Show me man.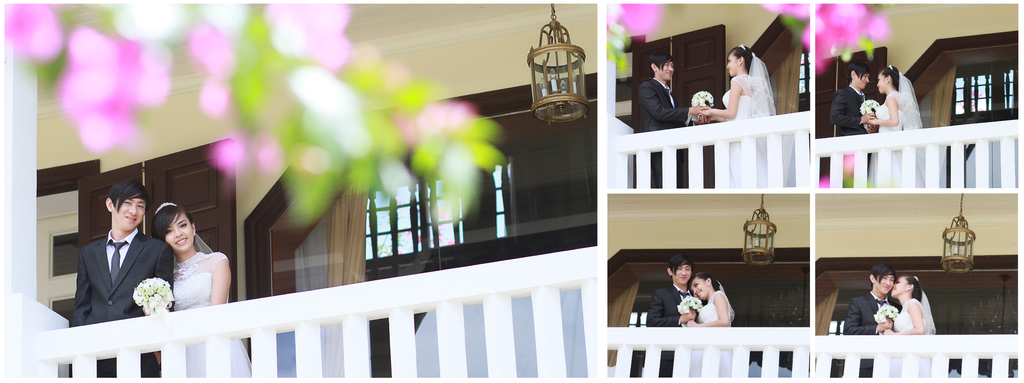
man is here: left=629, top=58, right=710, bottom=134.
